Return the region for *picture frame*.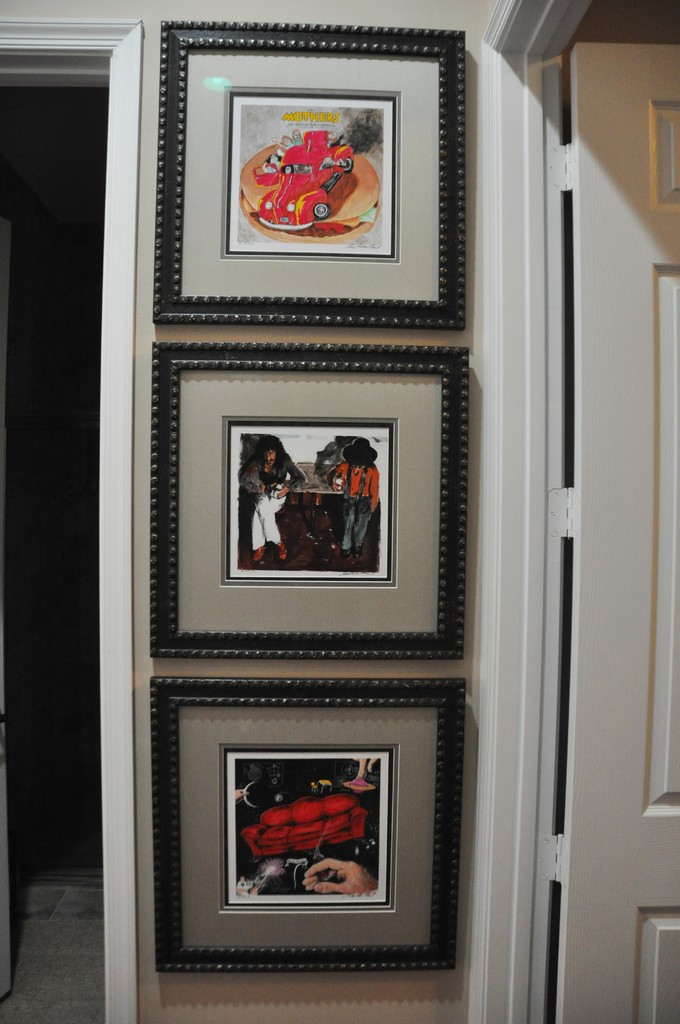
bbox=(143, 16, 476, 328).
